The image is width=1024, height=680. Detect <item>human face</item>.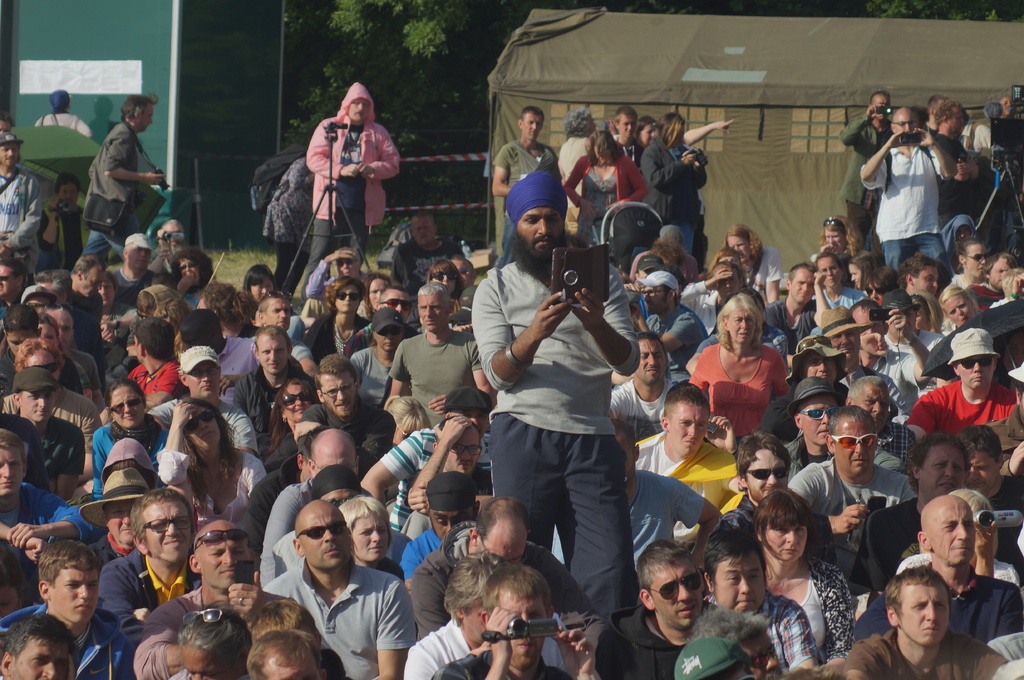
Detection: box(413, 217, 435, 246).
